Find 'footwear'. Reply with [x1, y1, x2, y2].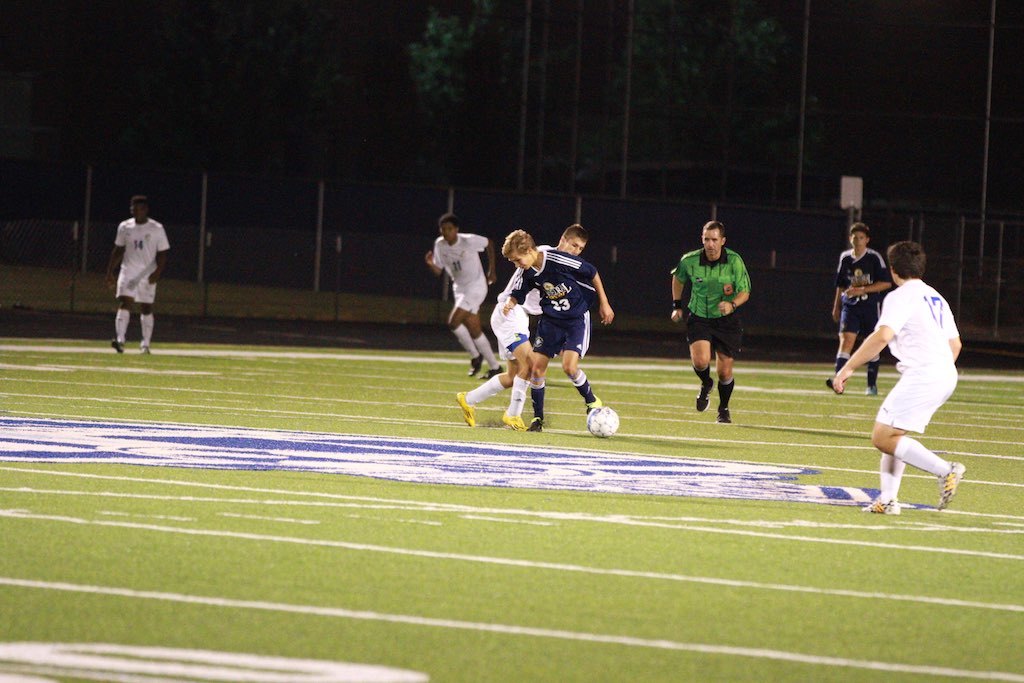
[866, 387, 887, 396].
